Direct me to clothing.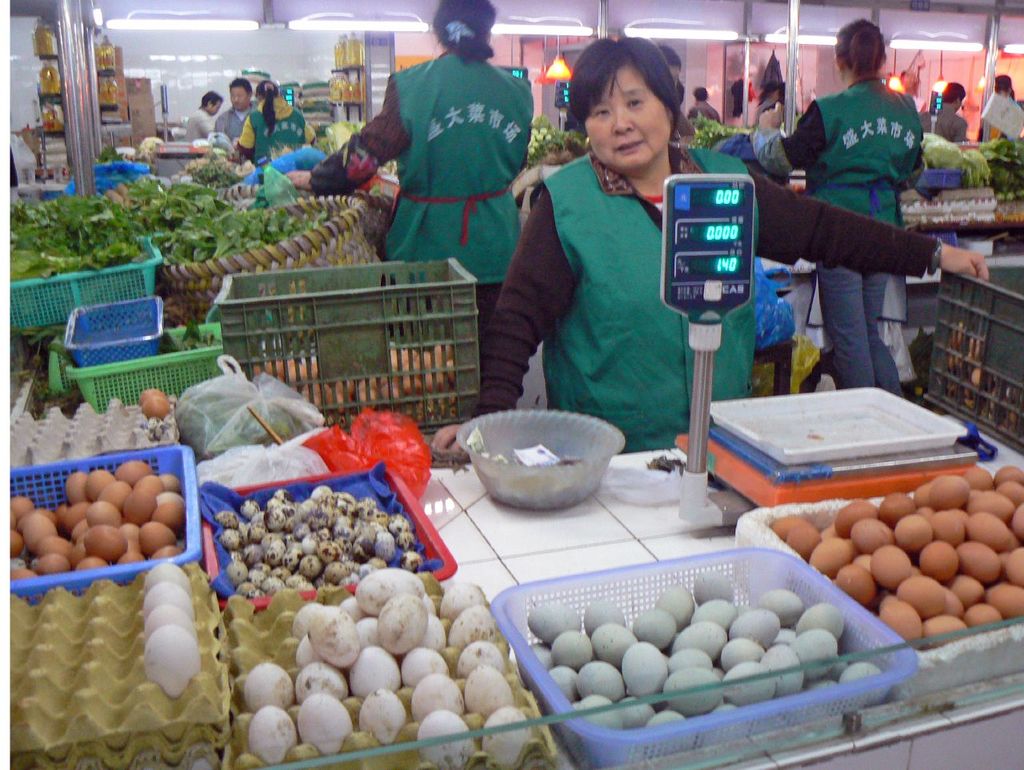
Direction: 214,105,261,143.
